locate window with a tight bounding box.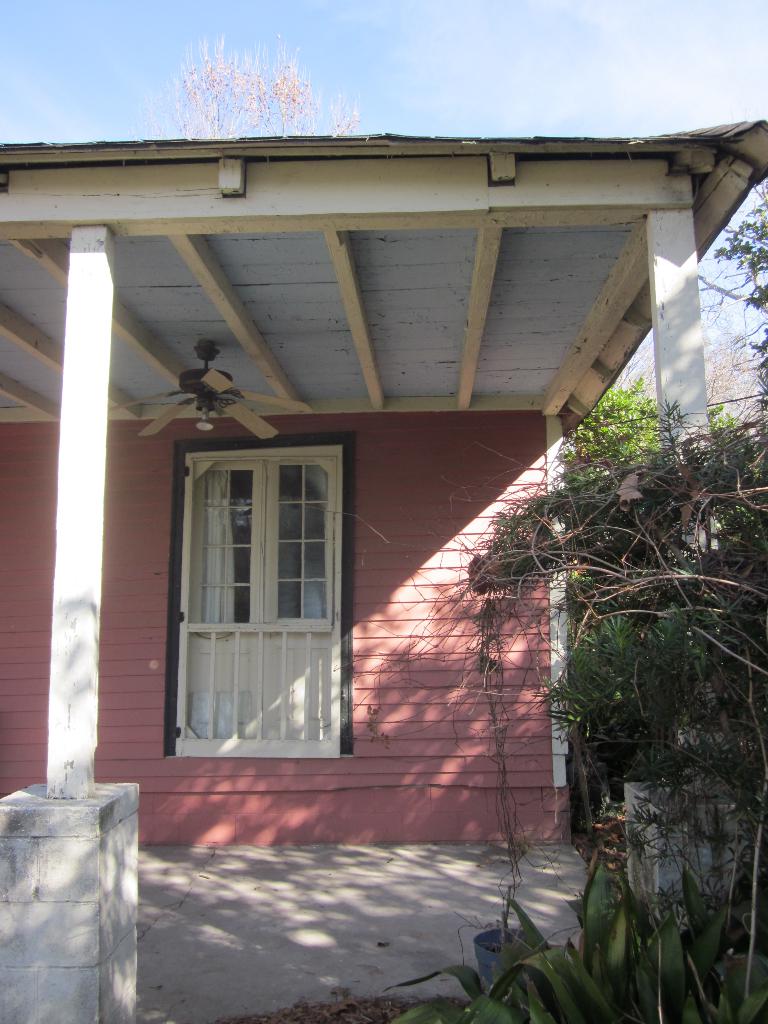
BBox(164, 416, 358, 764).
